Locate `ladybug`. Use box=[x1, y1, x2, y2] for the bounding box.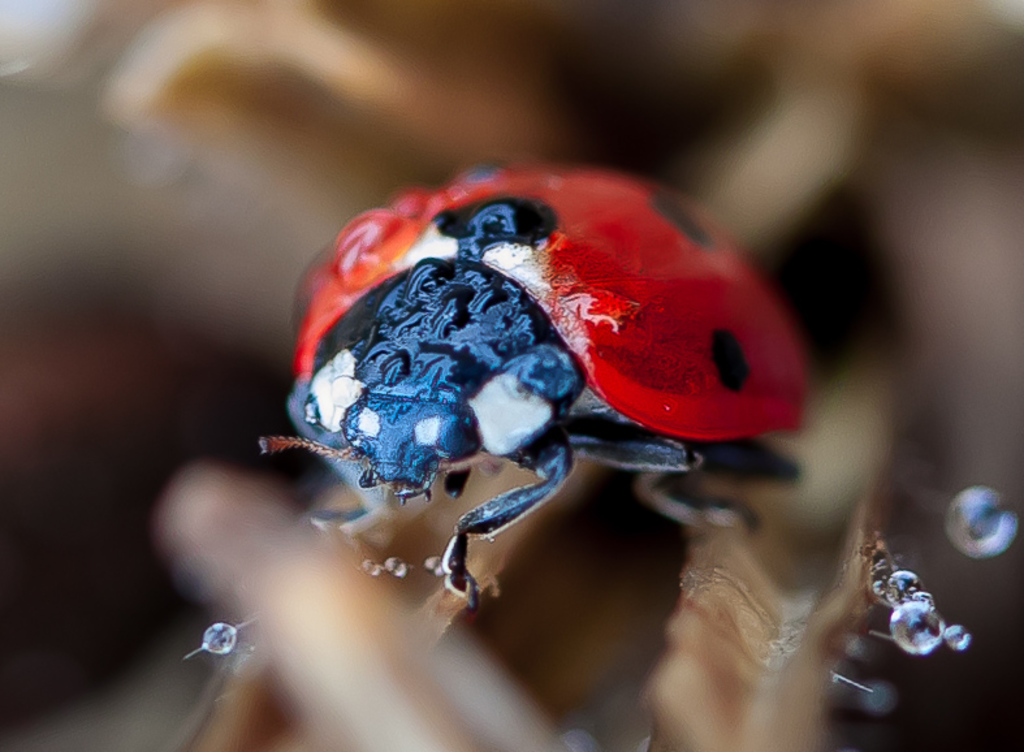
box=[259, 161, 815, 619].
